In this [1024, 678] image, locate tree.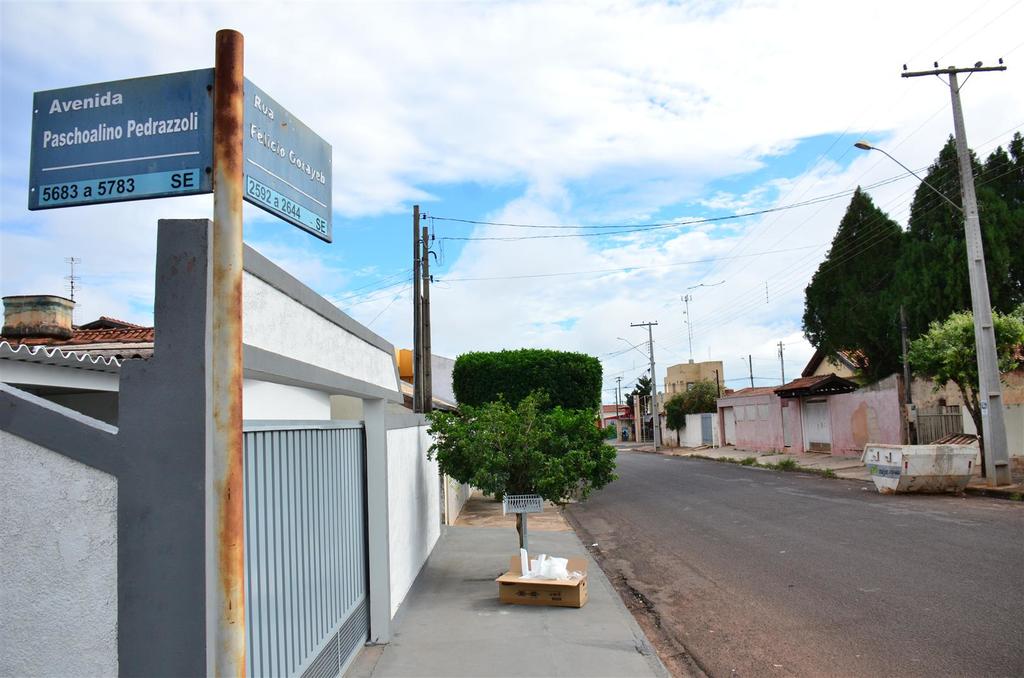
Bounding box: 425/387/621/513.
